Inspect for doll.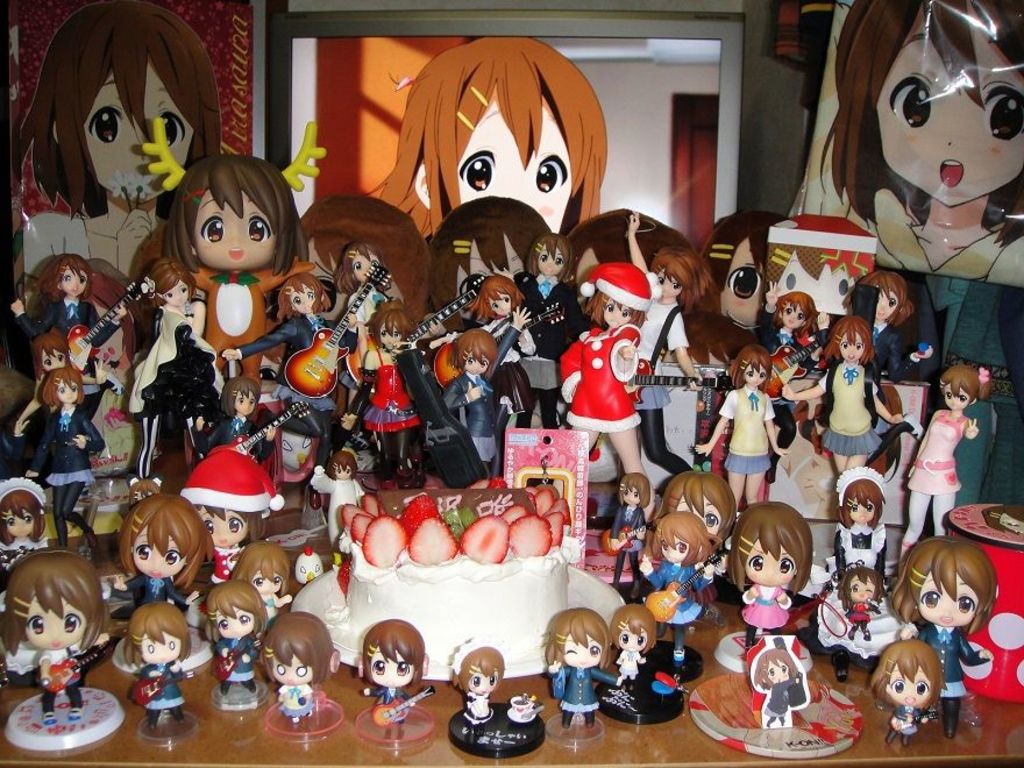
Inspection: Rect(840, 574, 877, 635).
